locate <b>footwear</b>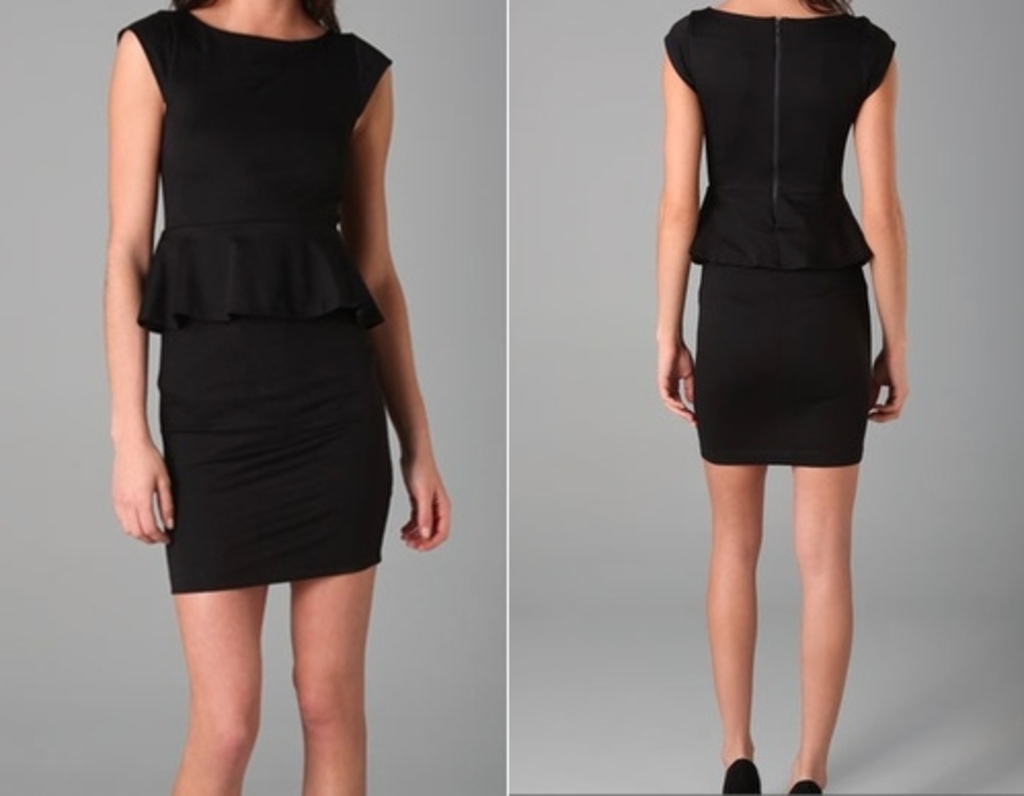
x1=790, y1=780, x2=823, y2=794
